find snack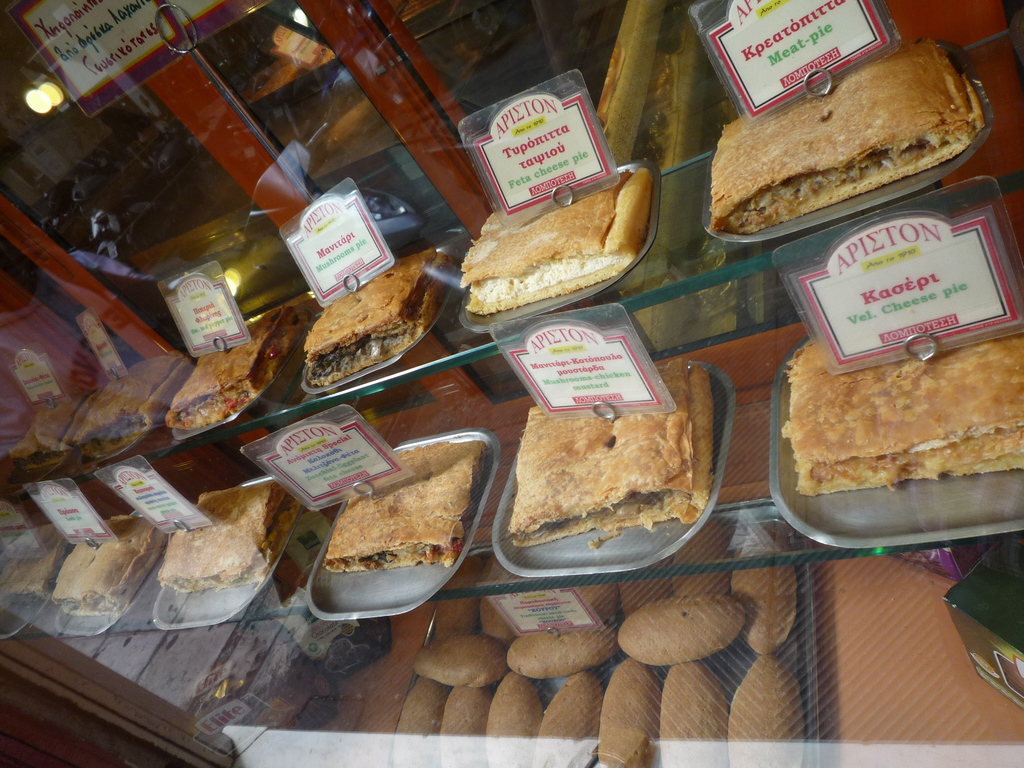
{"x1": 792, "y1": 305, "x2": 1023, "y2": 497}
